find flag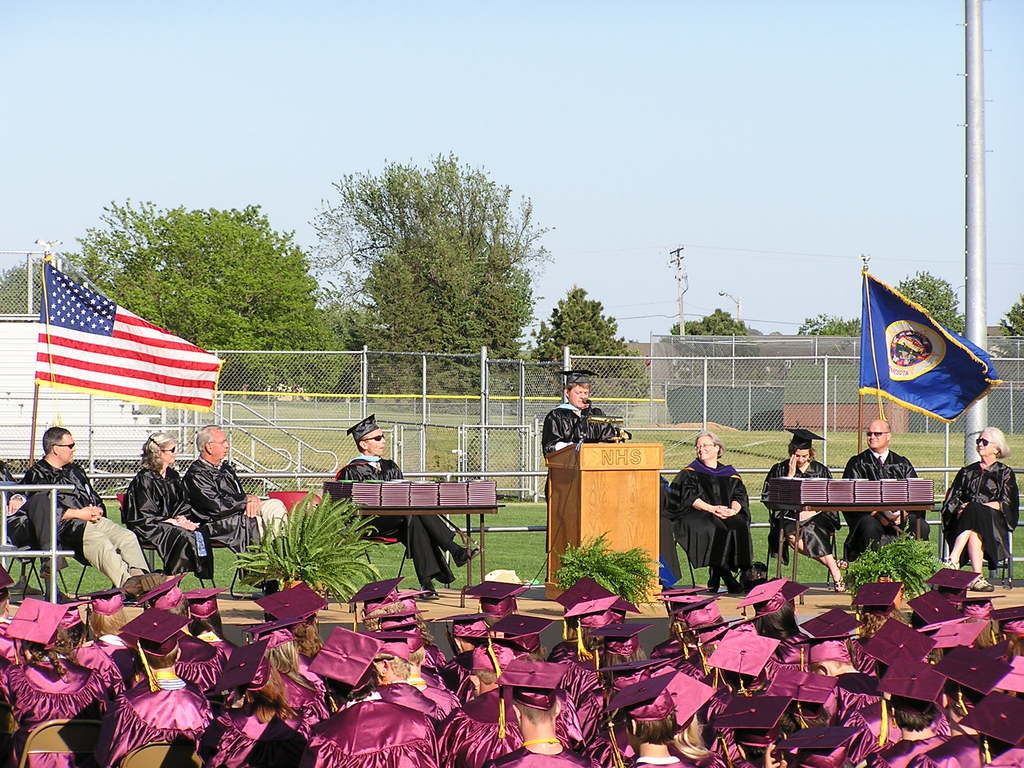
<bbox>31, 250, 223, 419</bbox>
